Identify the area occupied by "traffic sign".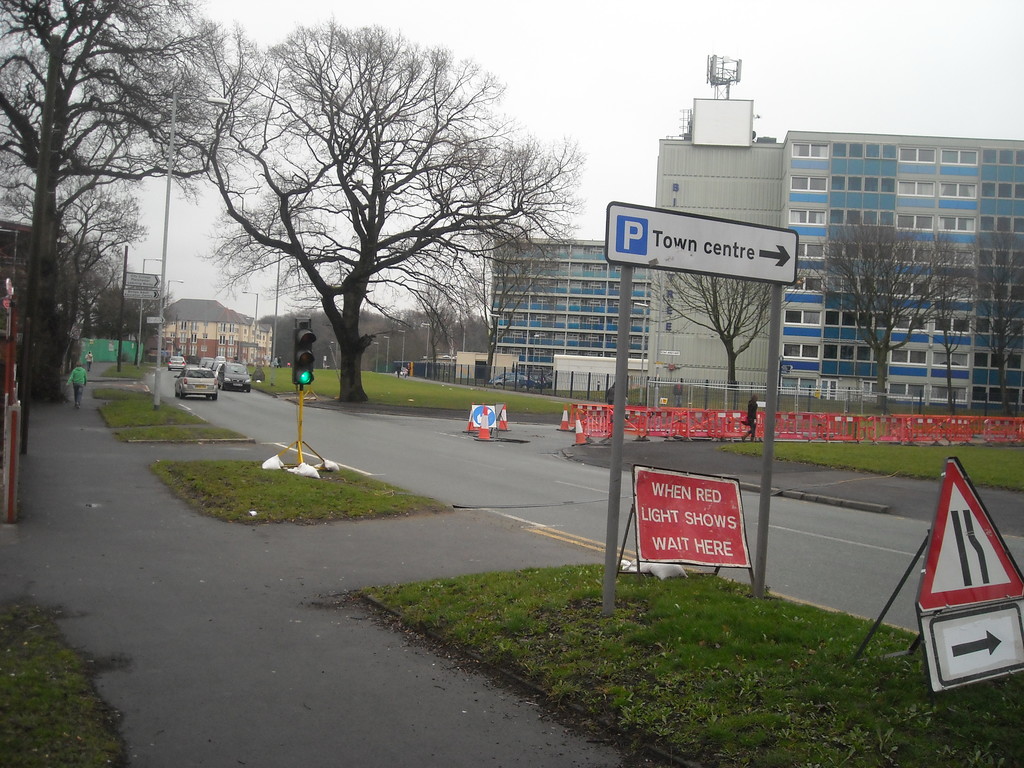
Area: left=470, top=402, right=497, bottom=430.
